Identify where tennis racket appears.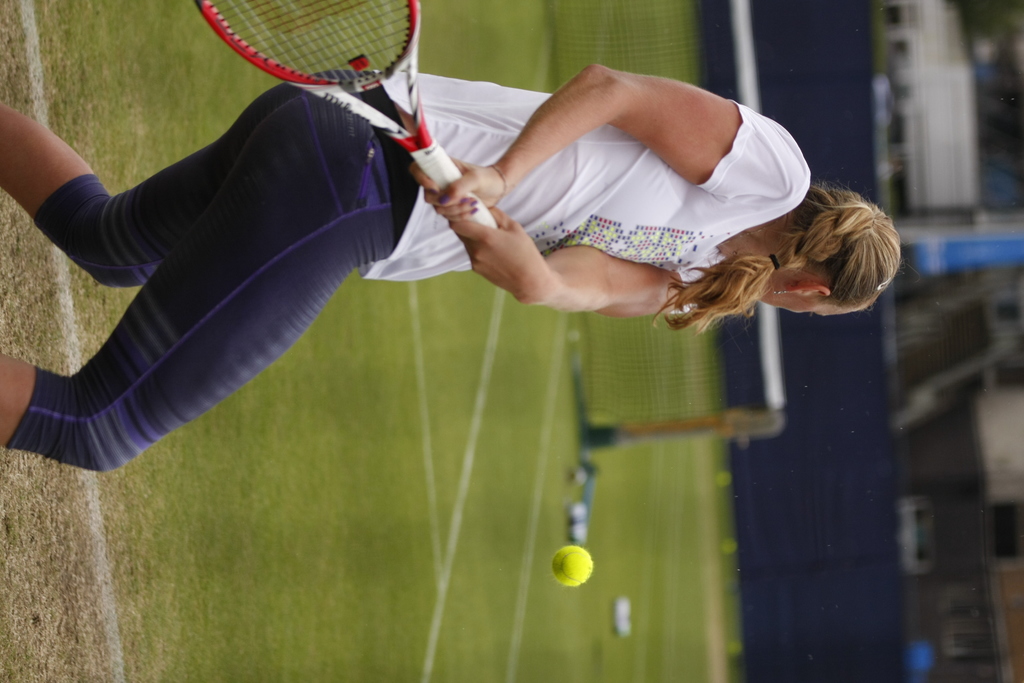
Appears at detection(198, 0, 502, 224).
